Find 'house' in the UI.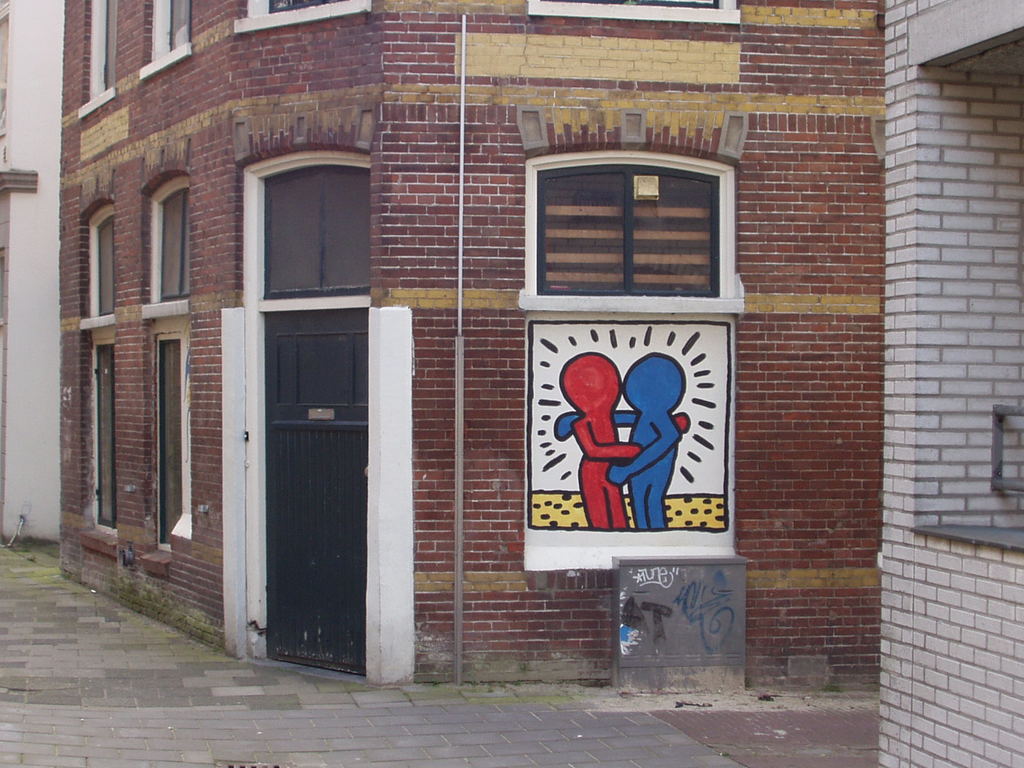
UI element at 0:0:61:547.
